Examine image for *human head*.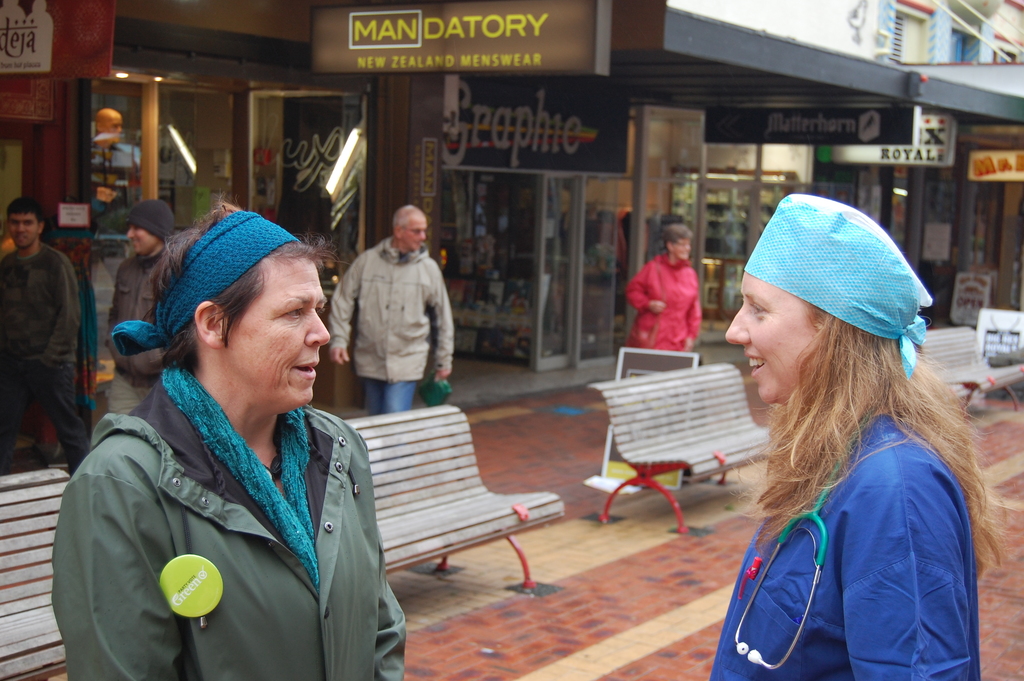
Examination result: 666/224/696/260.
